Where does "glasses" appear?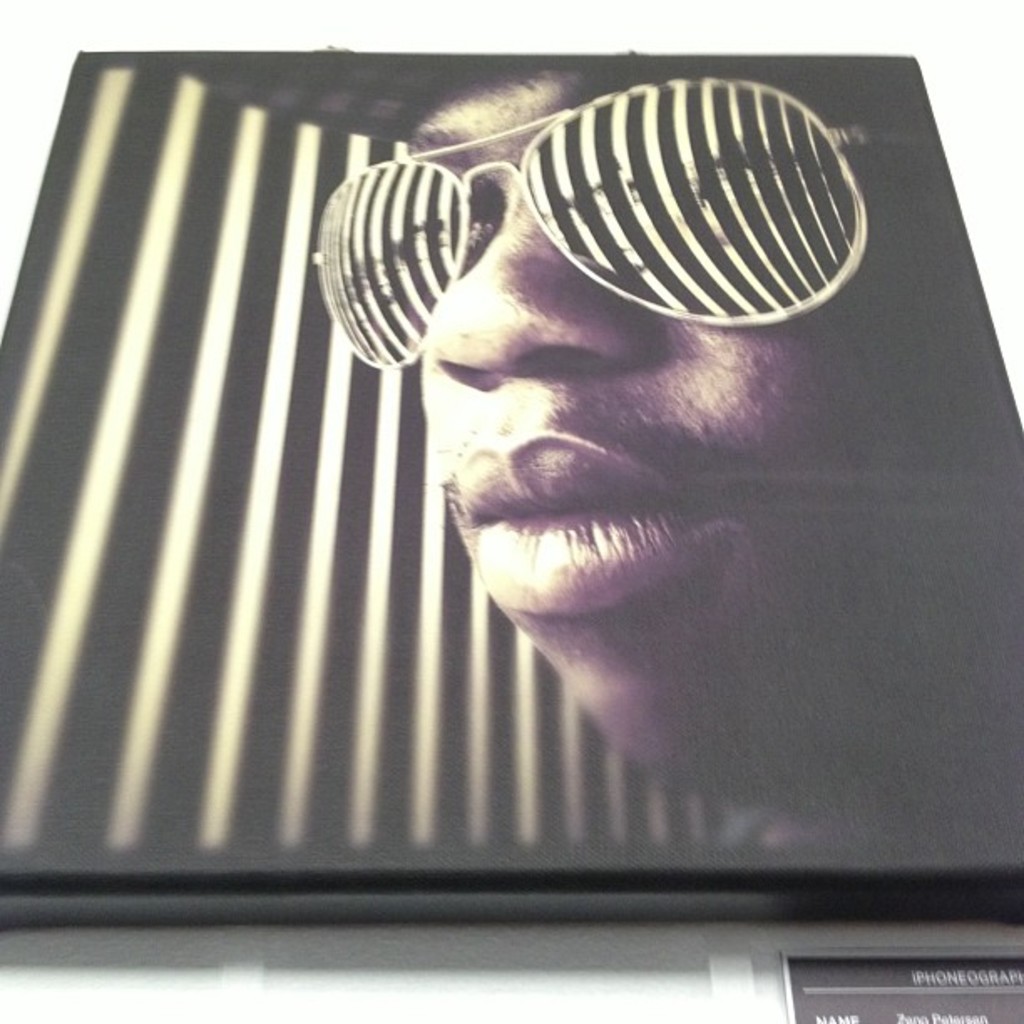
Appears at region(308, 117, 909, 366).
